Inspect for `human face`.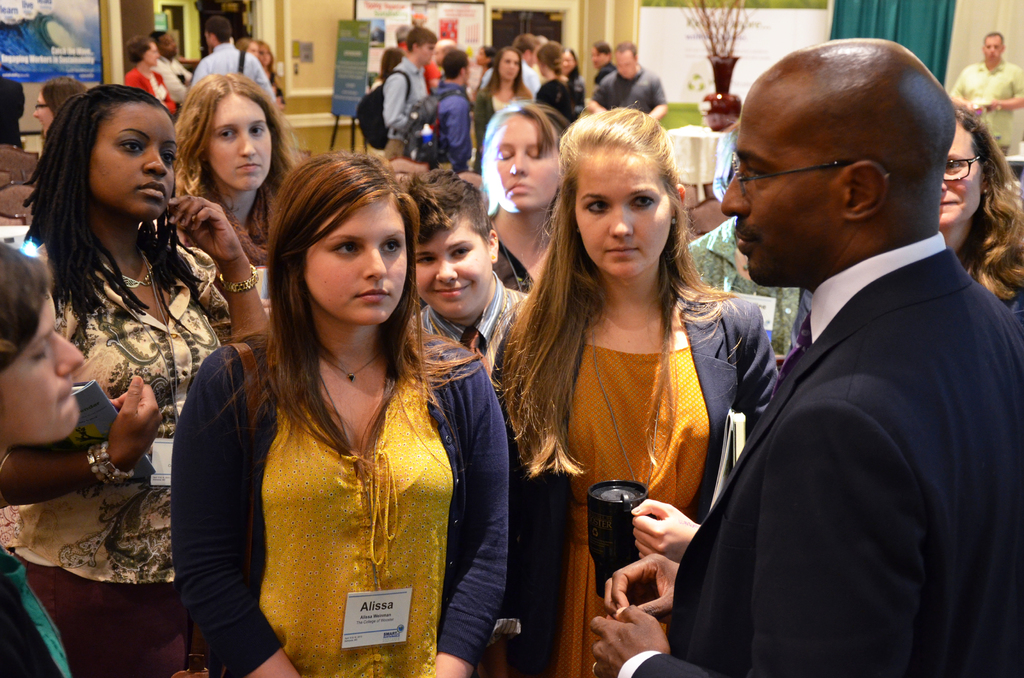
Inspection: (145,39,157,72).
